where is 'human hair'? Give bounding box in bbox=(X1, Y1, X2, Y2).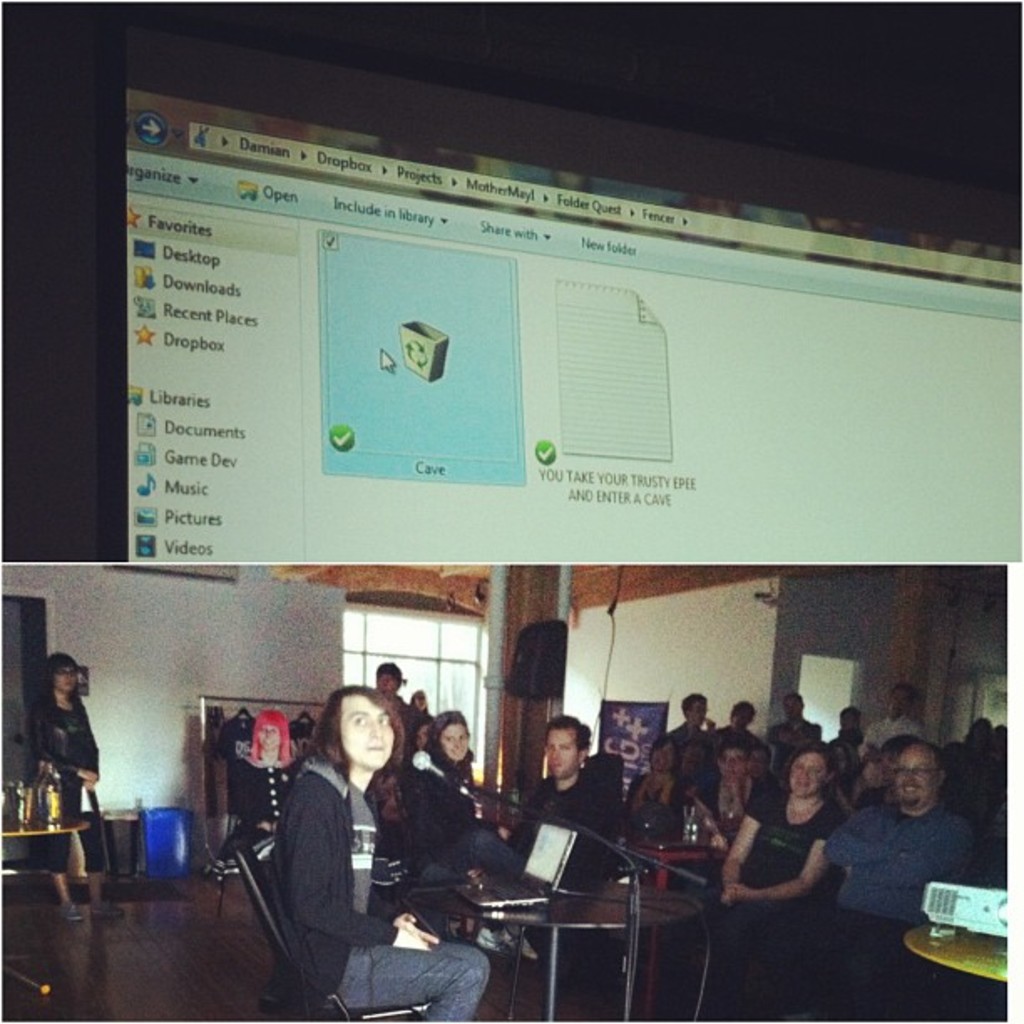
bbox=(308, 718, 407, 833).
